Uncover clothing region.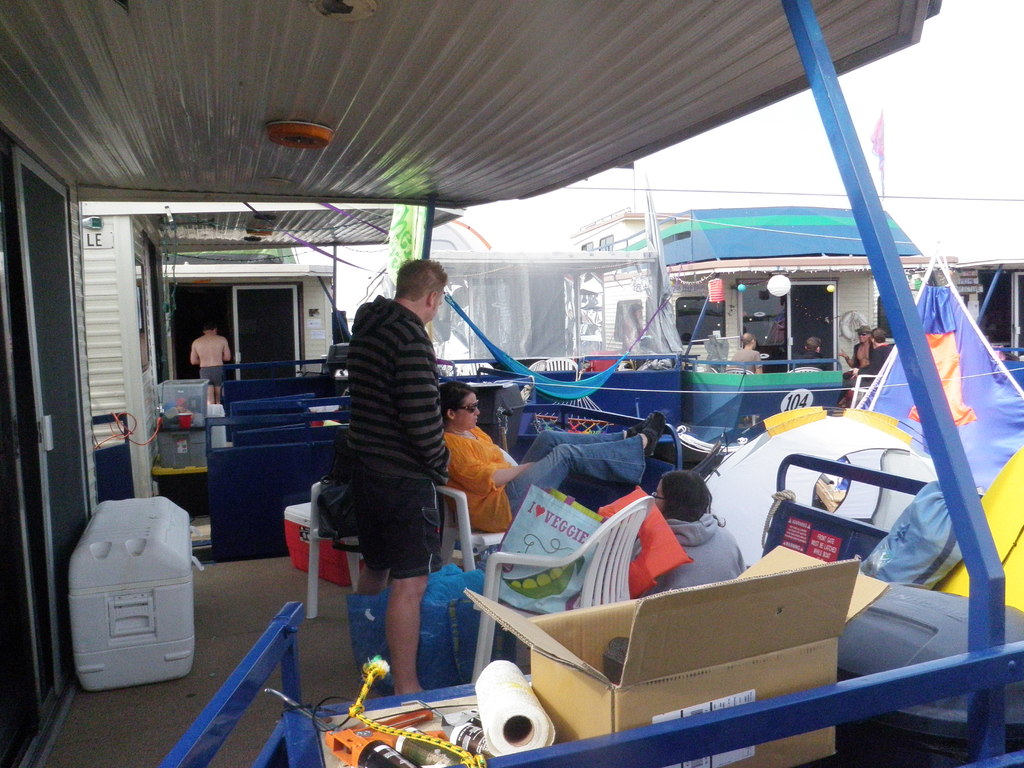
Uncovered: x1=427, y1=417, x2=653, y2=527.
